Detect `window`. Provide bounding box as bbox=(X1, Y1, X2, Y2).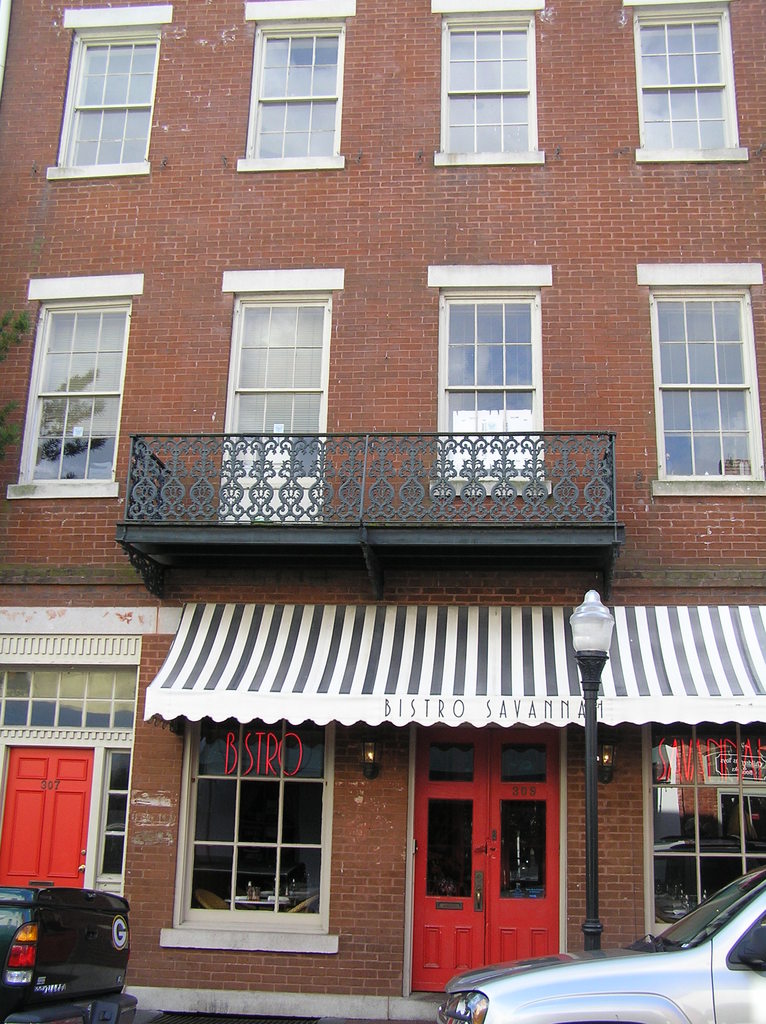
bbox=(622, 0, 749, 166).
